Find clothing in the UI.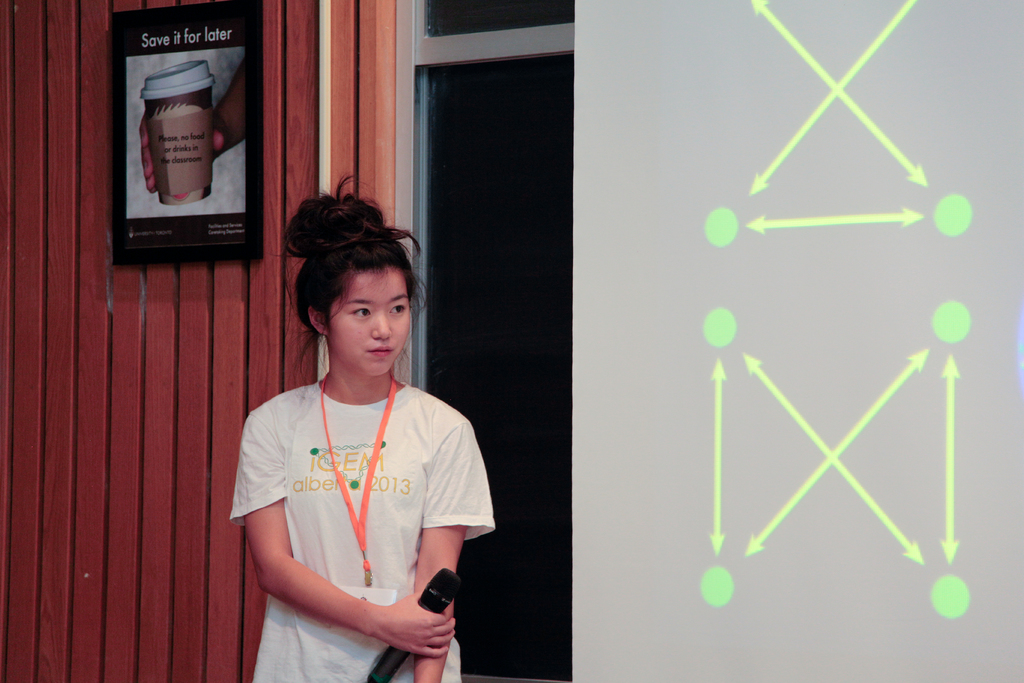
UI element at [x1=230, y1=349, x2=477, y2=671].
